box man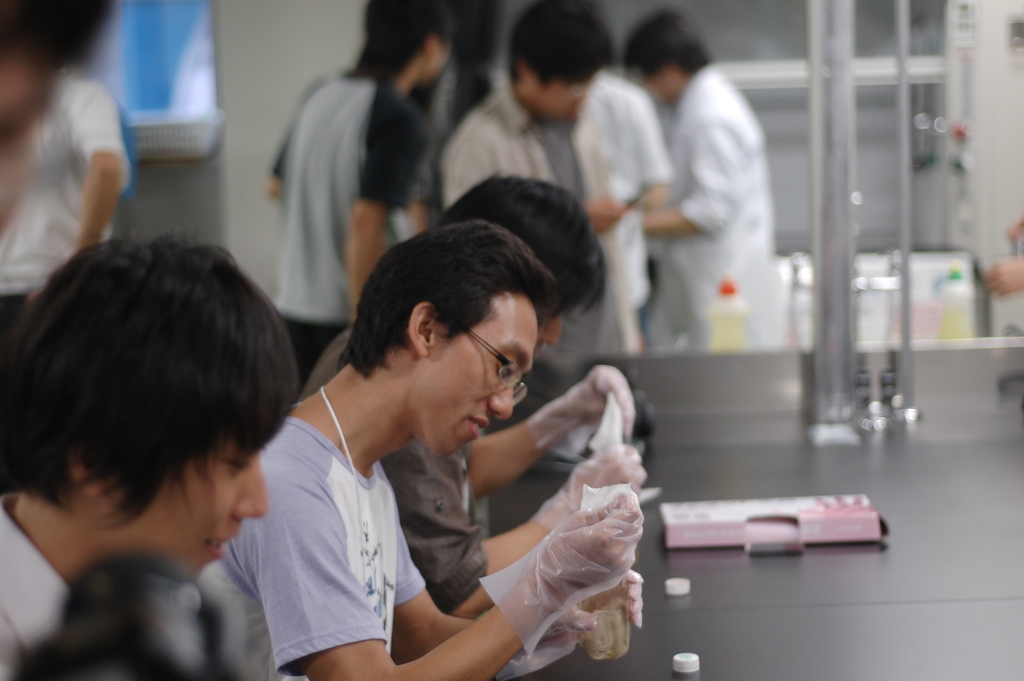
region(227, 238, 670, 675)
